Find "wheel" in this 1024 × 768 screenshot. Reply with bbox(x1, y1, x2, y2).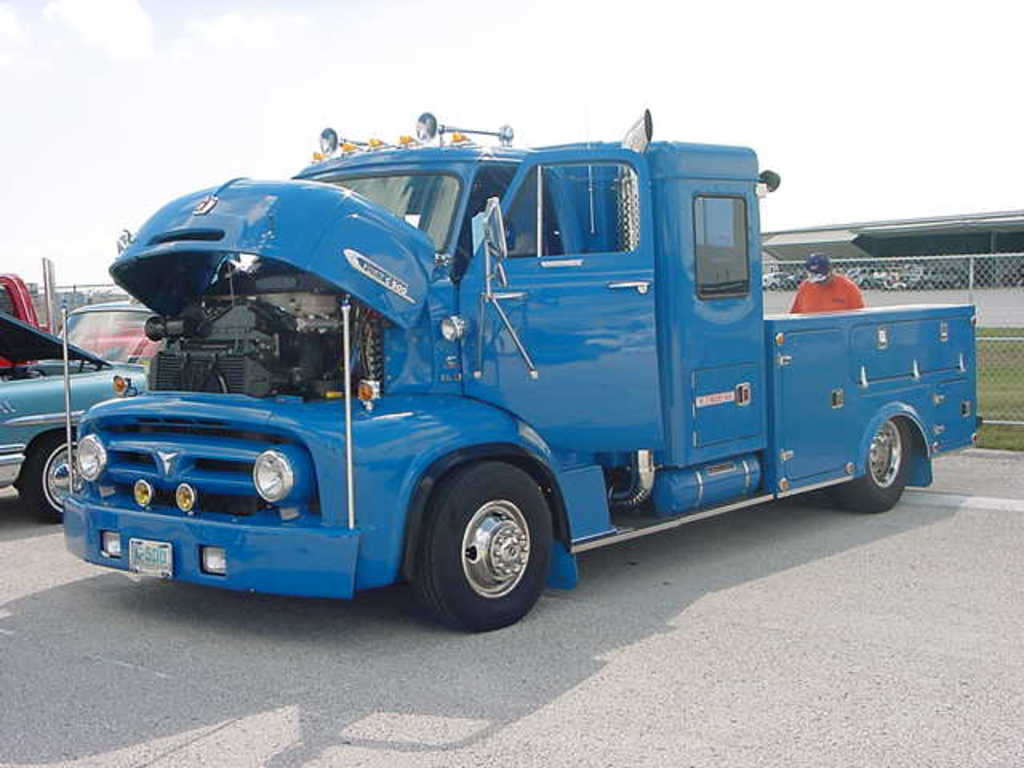
bbox(405, 472, 555, 618).
